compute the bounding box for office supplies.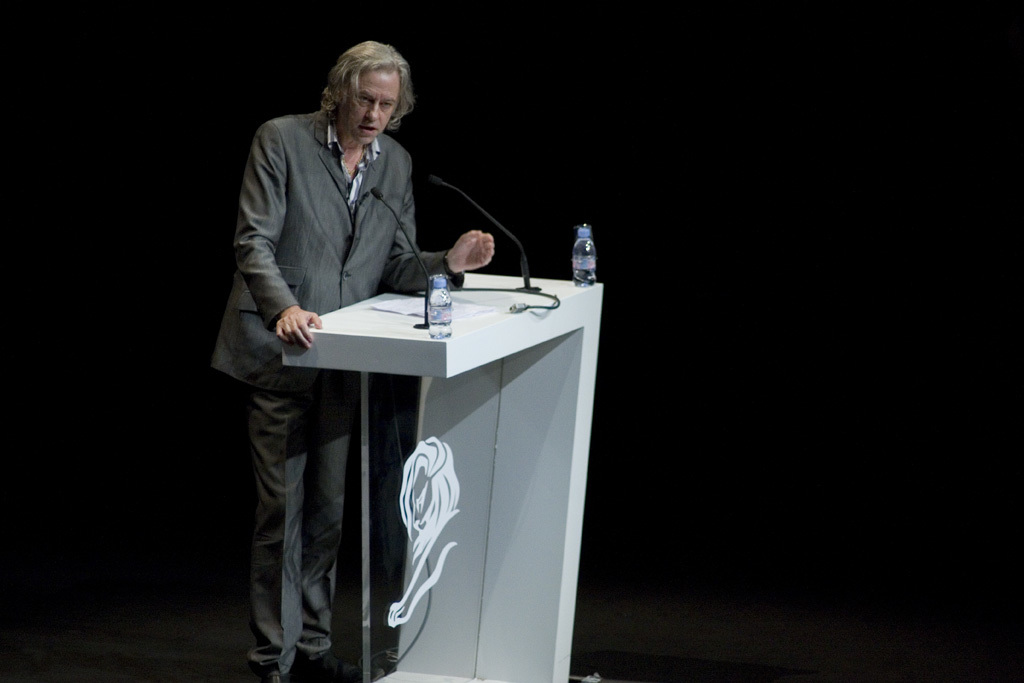
(363, 181, 445, 340).
